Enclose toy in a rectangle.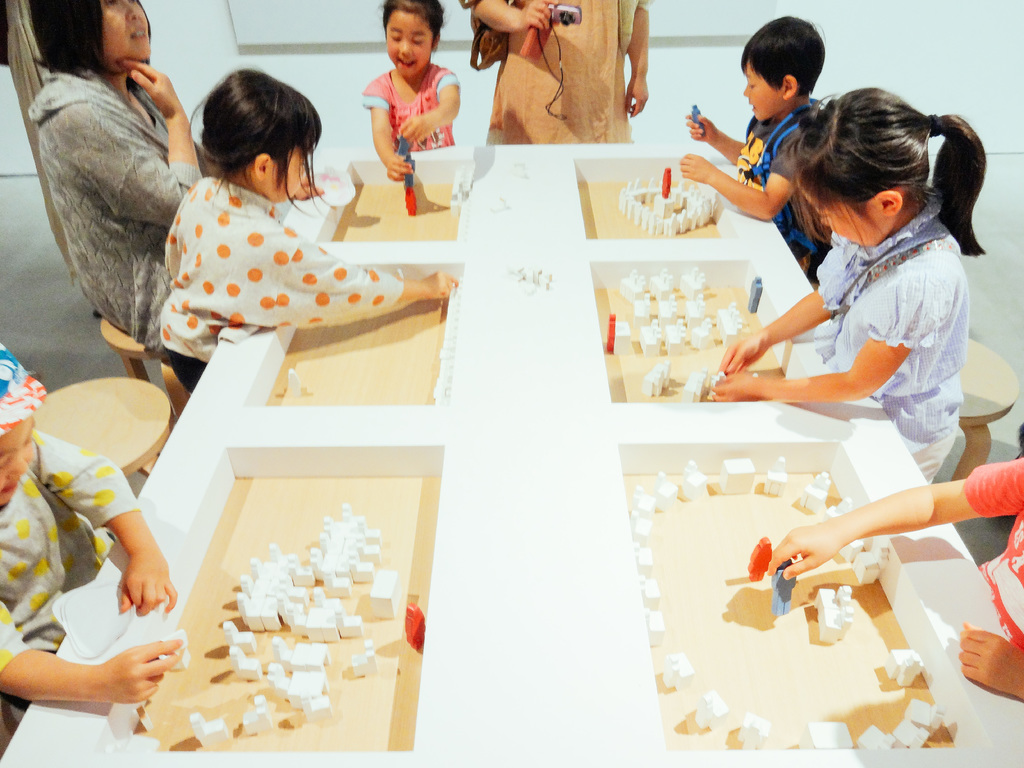
<region>640, 372, 665, 397</region>.
